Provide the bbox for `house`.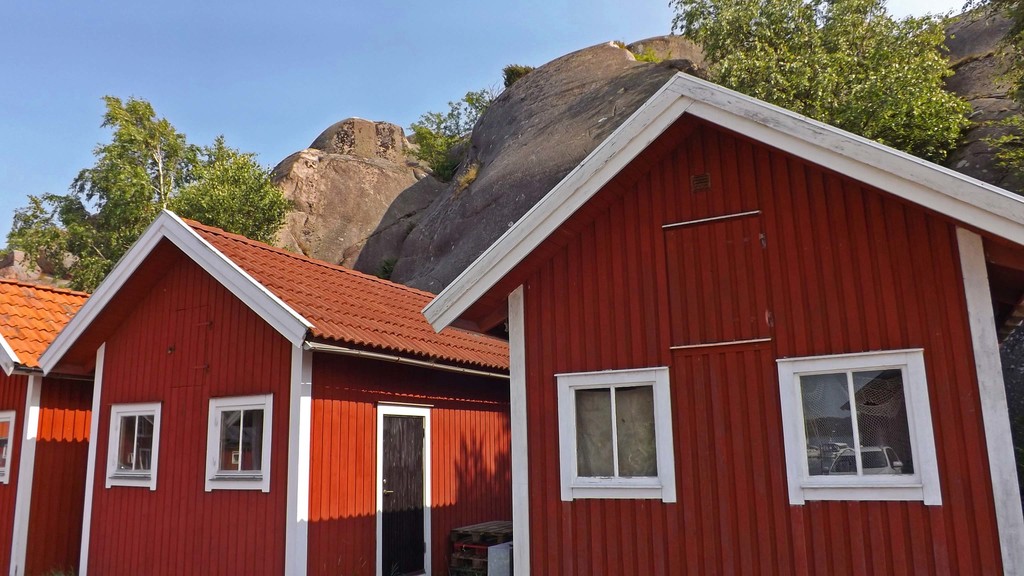
box=[0, 285, 90, 575].
